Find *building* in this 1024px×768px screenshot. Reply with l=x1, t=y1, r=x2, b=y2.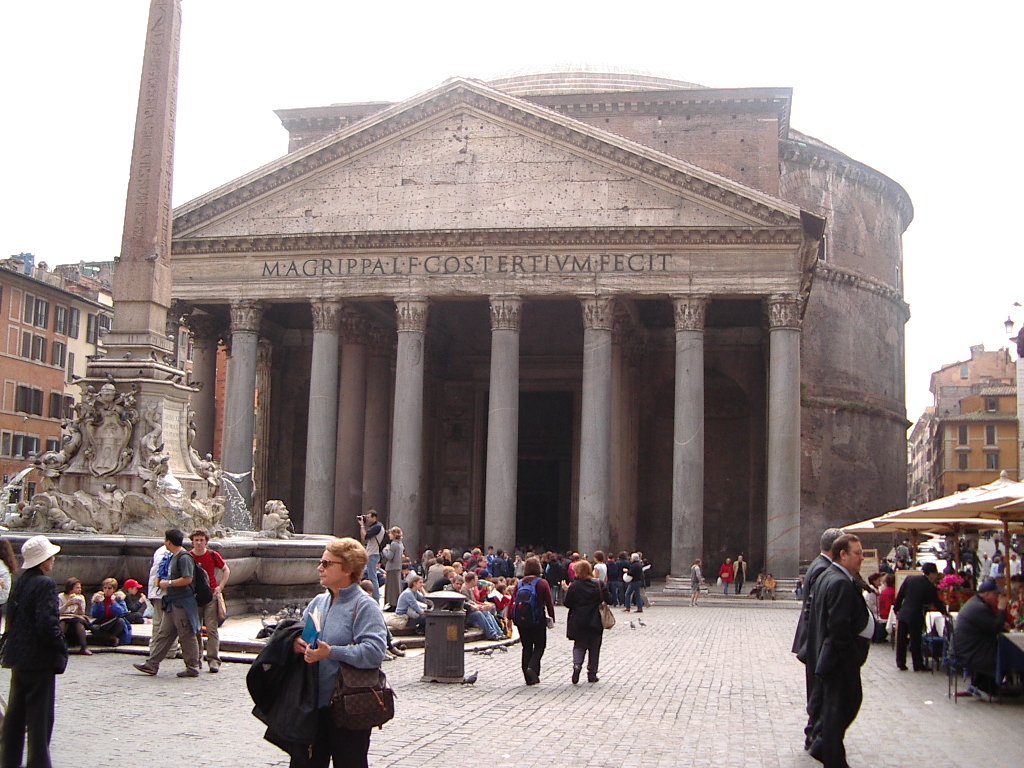
l=906, t=341, r=1023, b=505.
